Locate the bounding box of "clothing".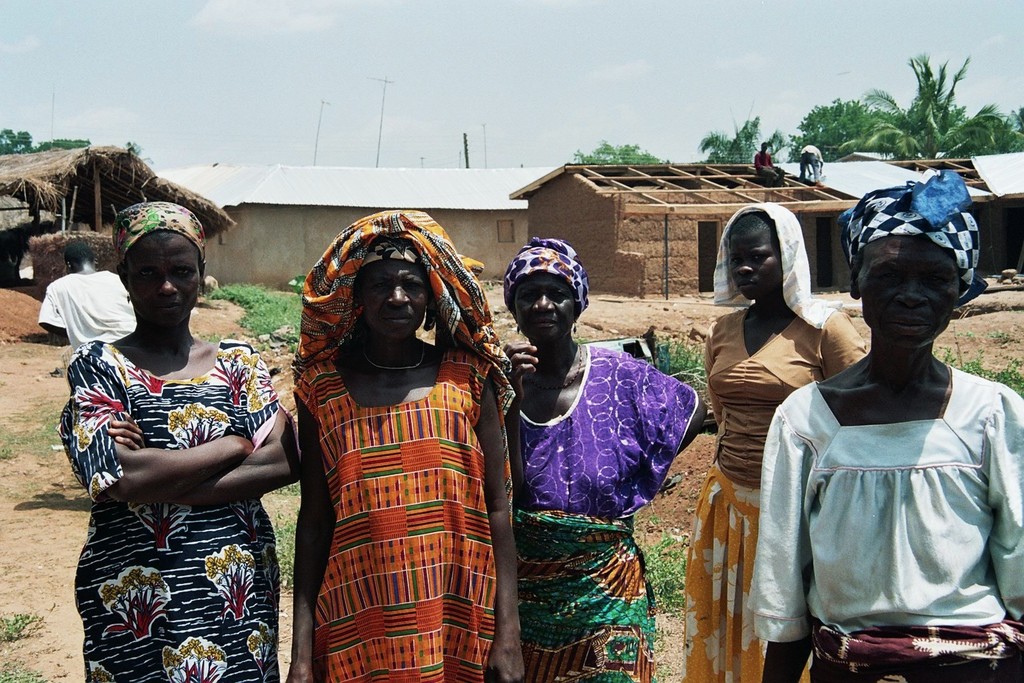
Bounding box: (746, 366, 1023, 682).
